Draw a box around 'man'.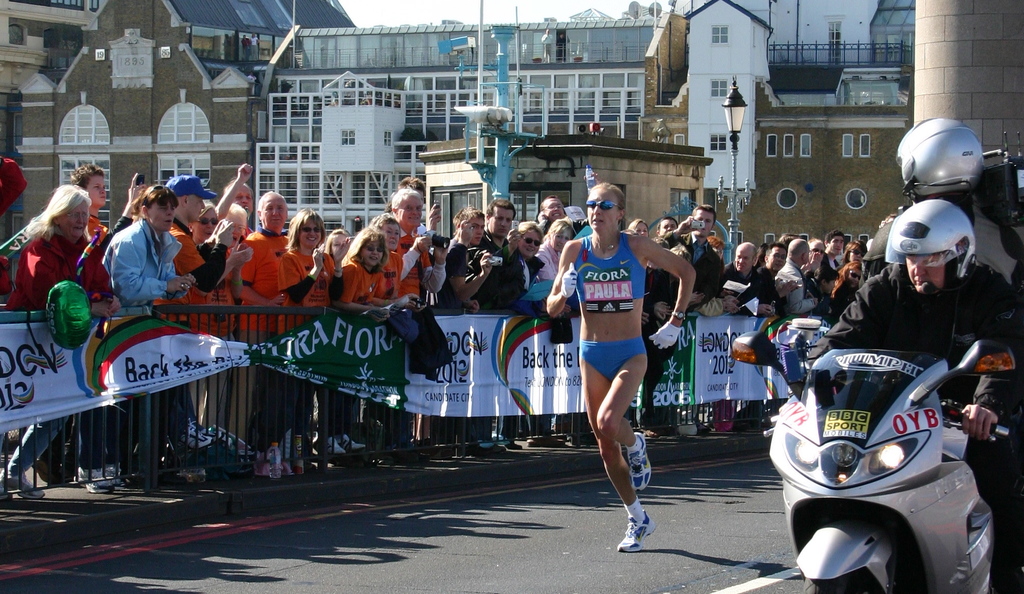
rect(478, 199, 522, 459).
